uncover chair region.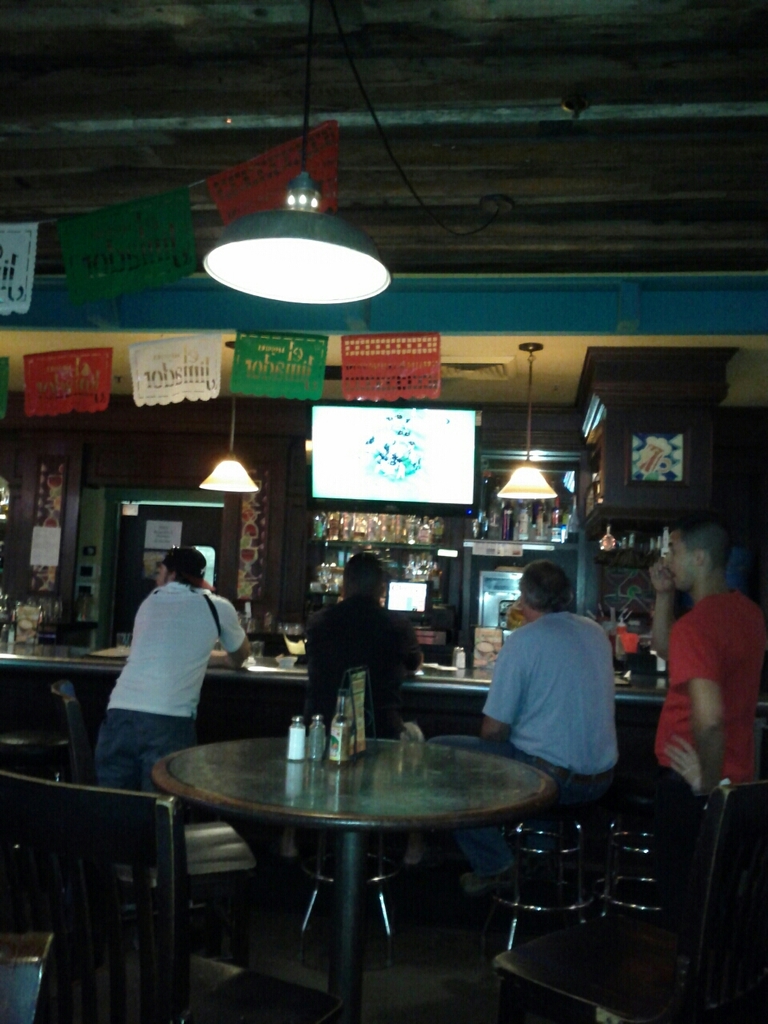
Uncovered: pyautogui.locateOnScreen(488, 774, 767, 1023).
